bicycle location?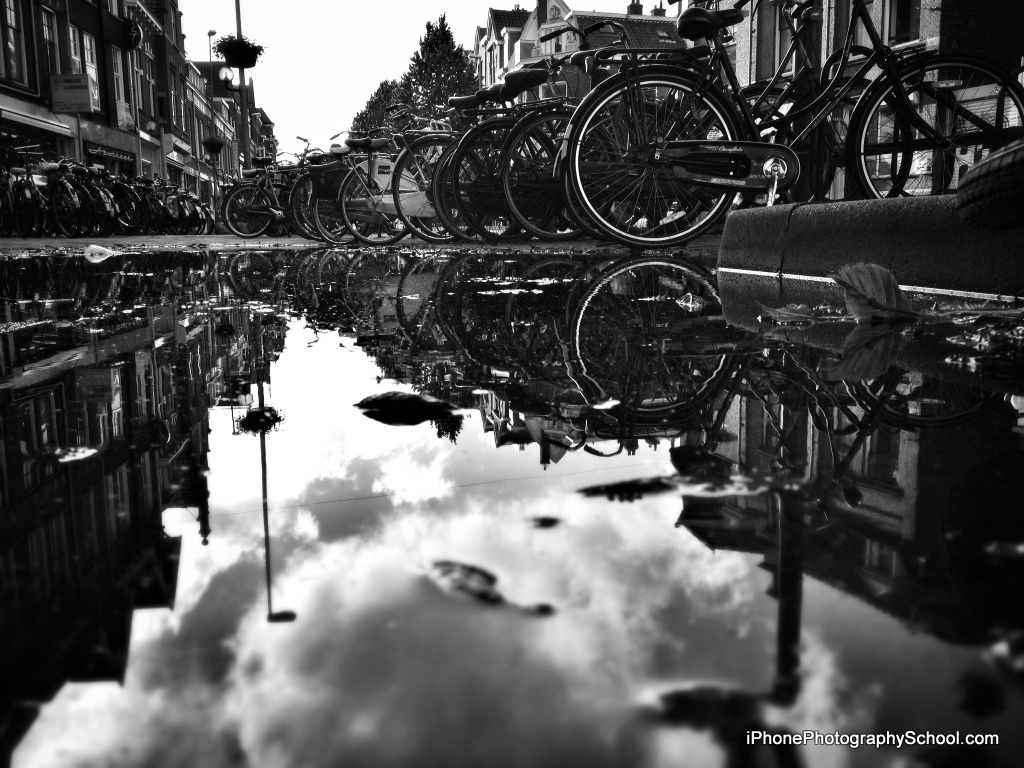
detection(343, 122, 475, 266)
